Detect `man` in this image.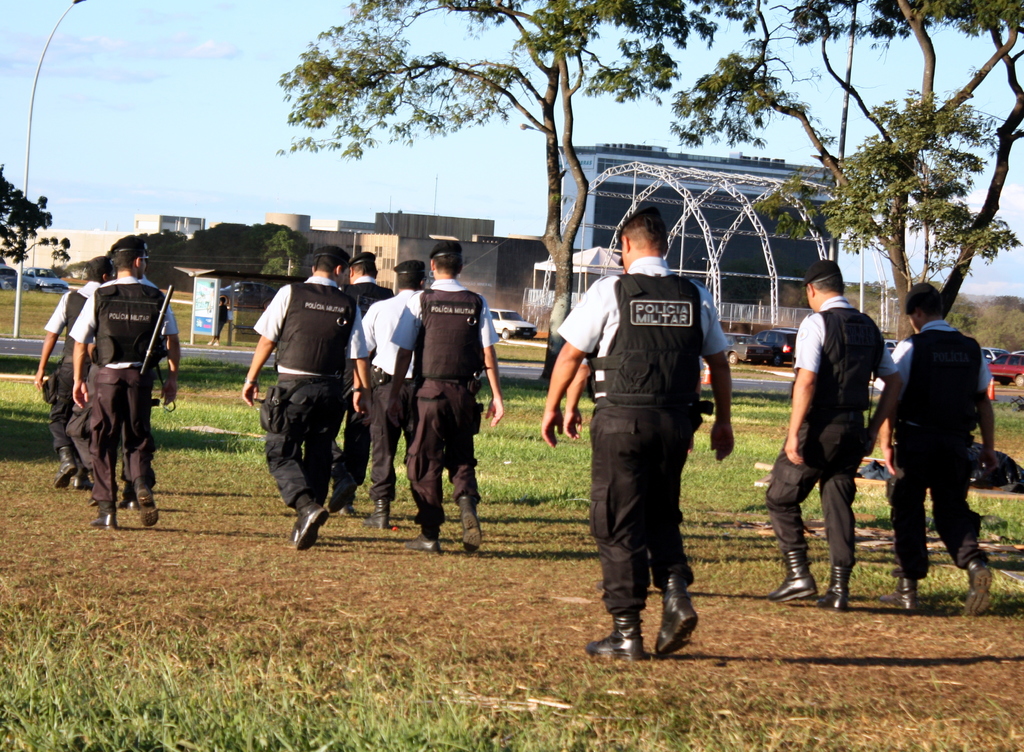
Detection: 72, 231, 182, 527.
